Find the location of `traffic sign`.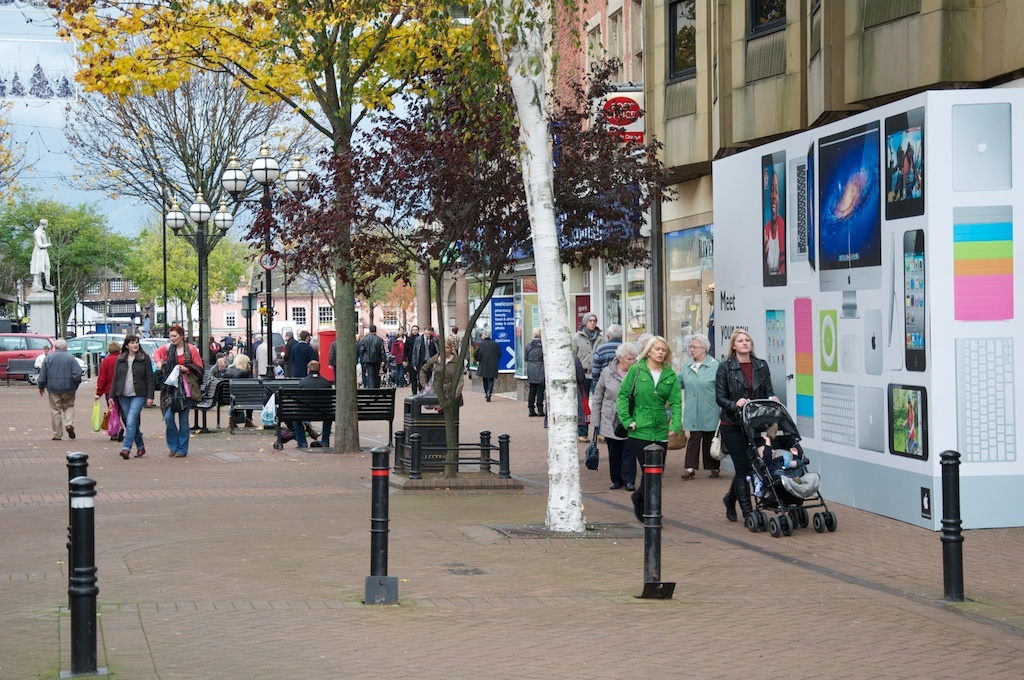
Location: l=261, t=248, r=278, b=273.
